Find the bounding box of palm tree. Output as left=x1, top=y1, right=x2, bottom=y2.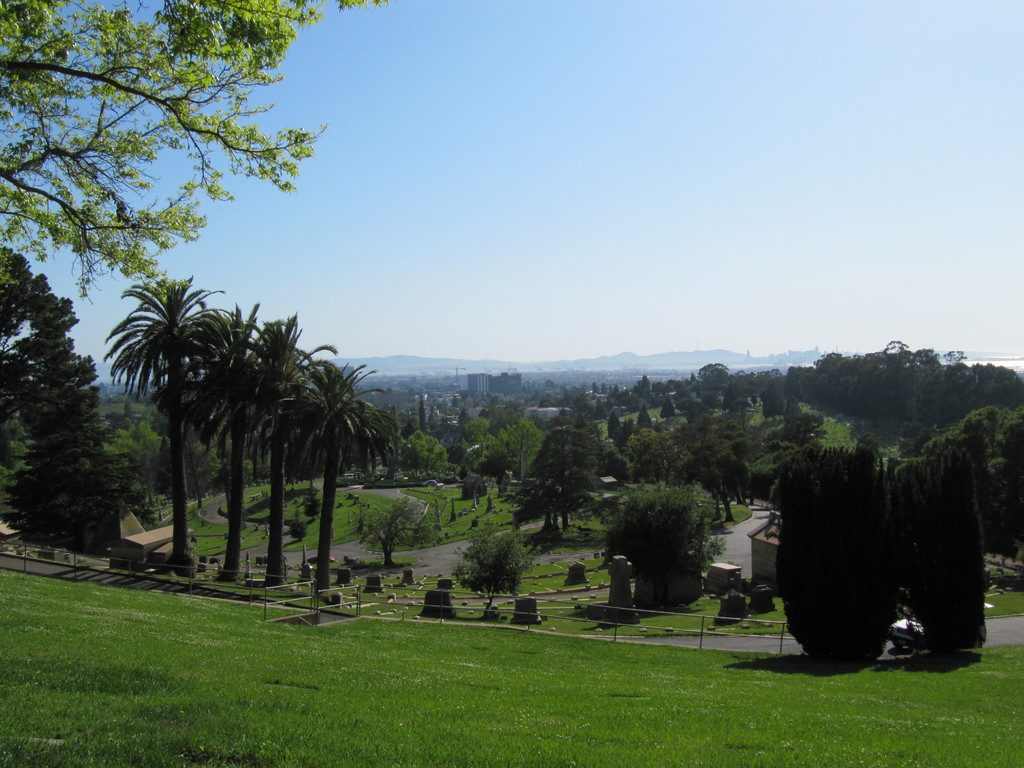
left=225, top=311, right=312, bottom=589.
